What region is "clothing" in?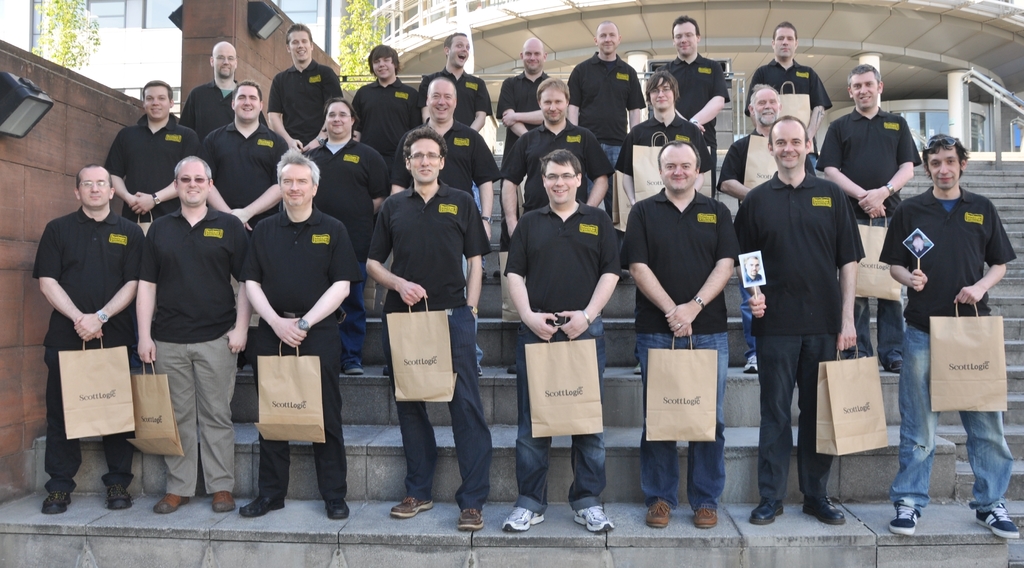
Rect(360, 76, 426, 154).
